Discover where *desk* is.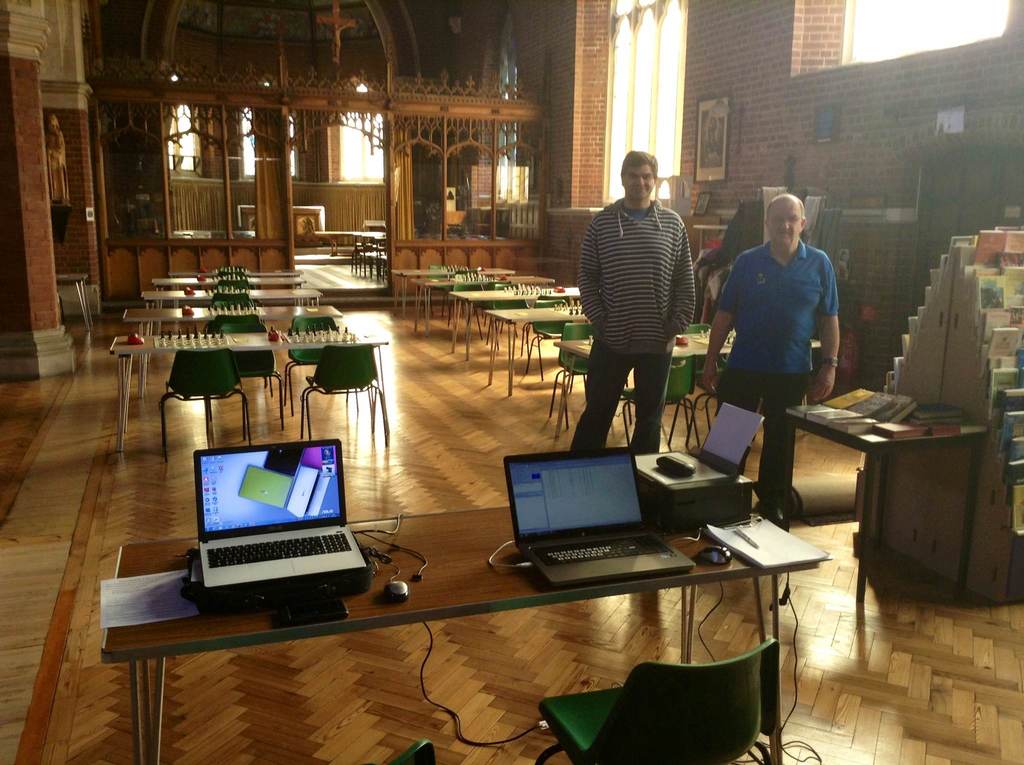
Discovered at <bbox>103, 507, 830, 764</bbox>.
